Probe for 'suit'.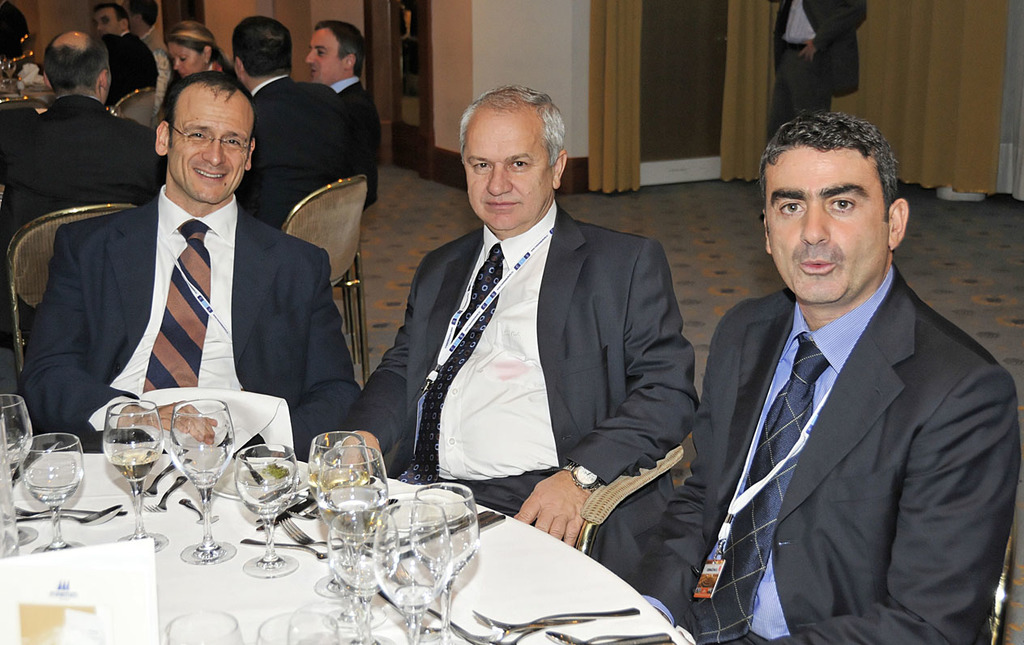
Probe result: pyautogui.locateOnScreen(233, 74, 364, 231).
